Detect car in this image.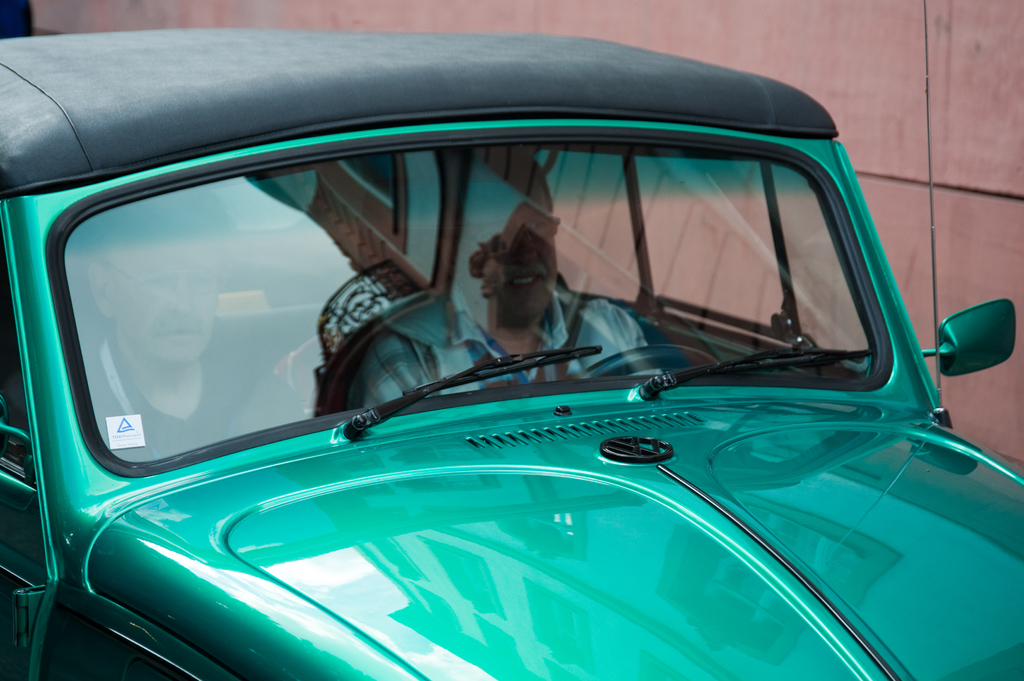
Detection: {"x1": 0, "y1": 28, "x2": 1023, "y2": 680}.
